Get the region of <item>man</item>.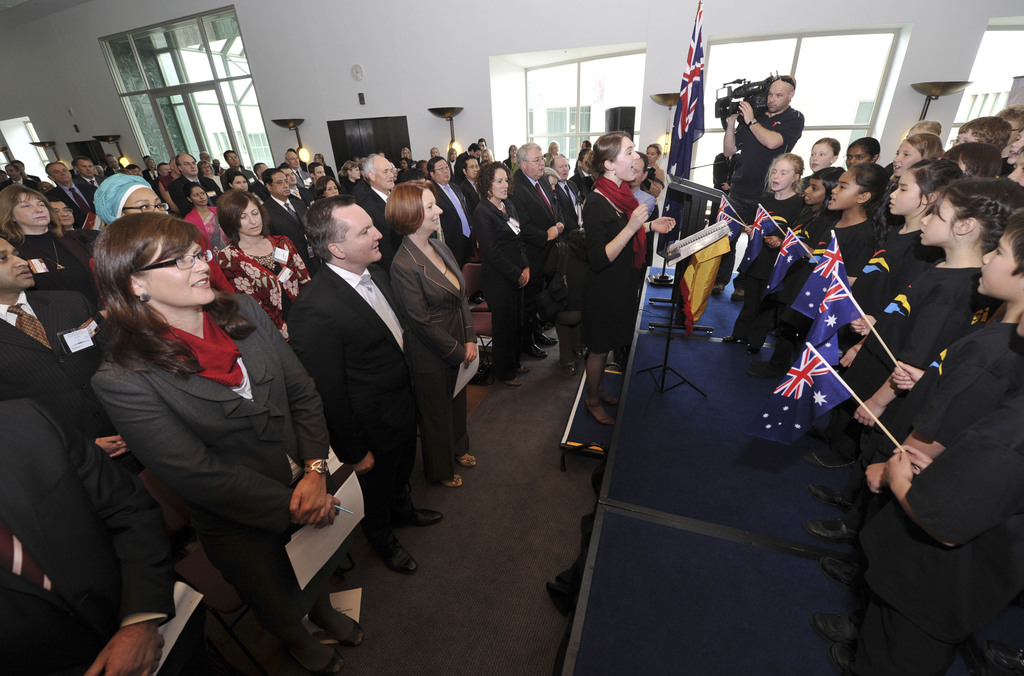
l=102, t=152, r=136, b=178.
